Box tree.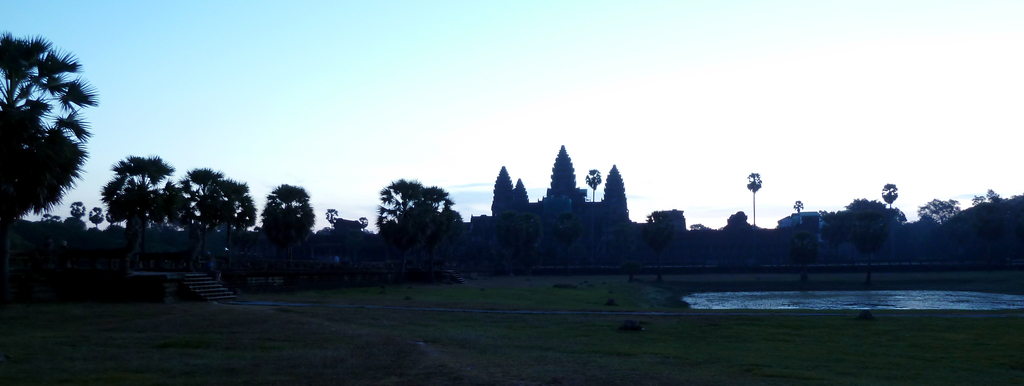
bbox(486, 207, 541, 260).
